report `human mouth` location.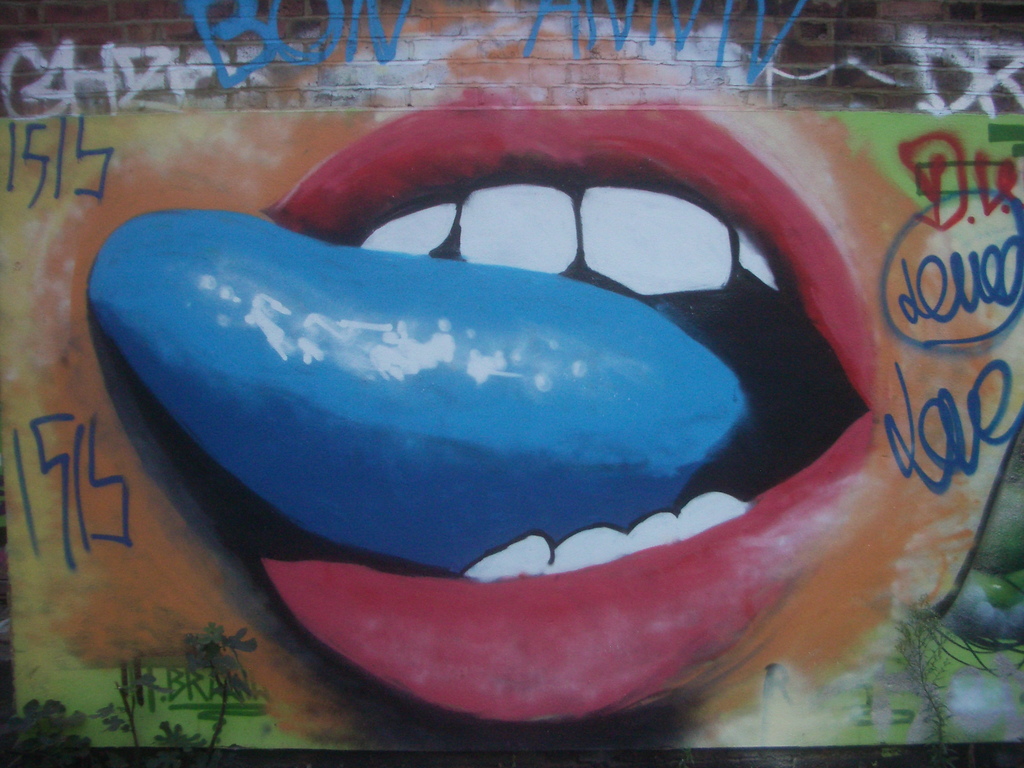
Report: 274, 89, 886, 732.
